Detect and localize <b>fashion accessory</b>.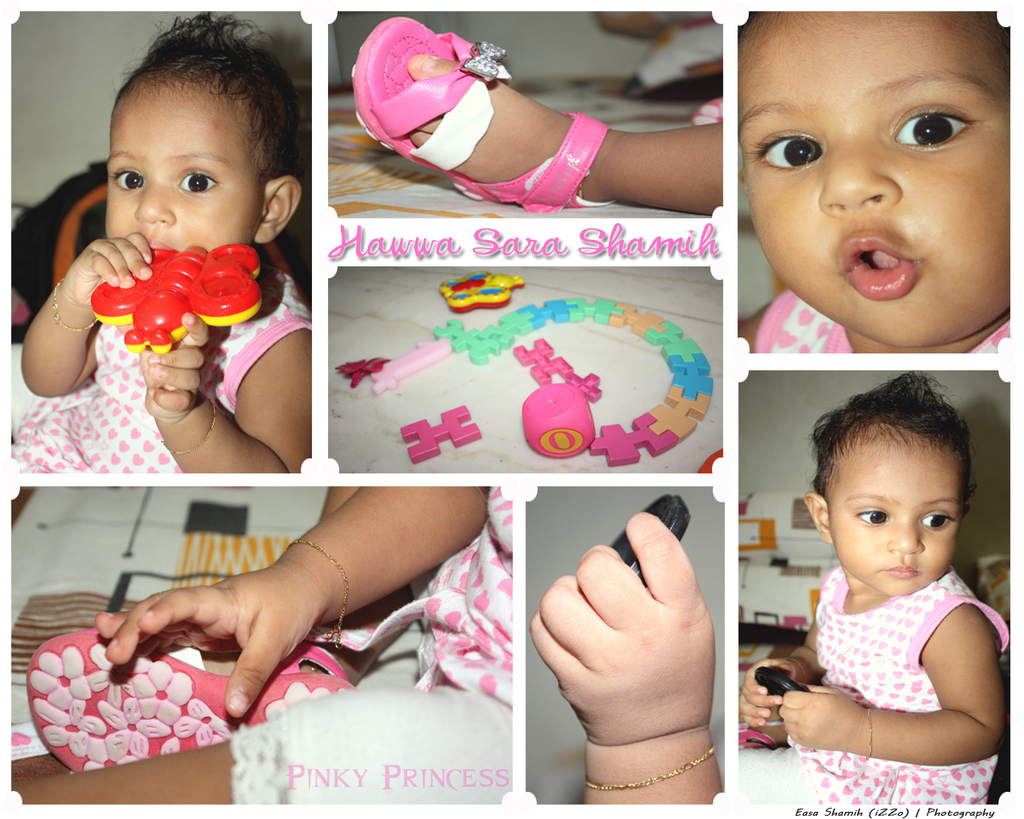
Localized at 285/534/350/652.
